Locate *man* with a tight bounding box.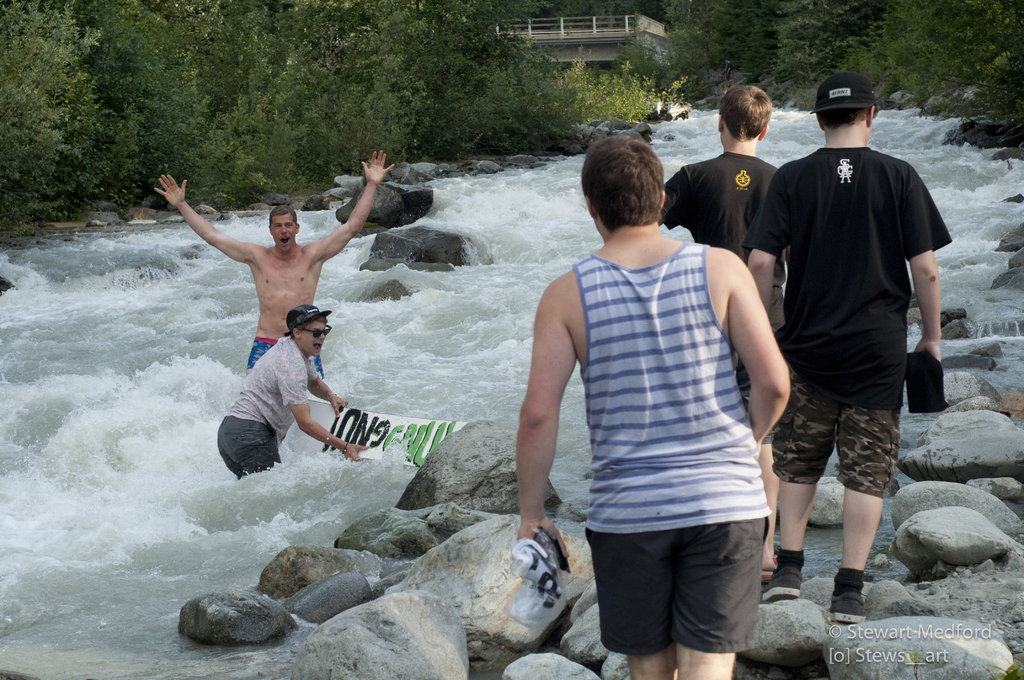
[x1=518, y1=132, x2=790, y2=679].
